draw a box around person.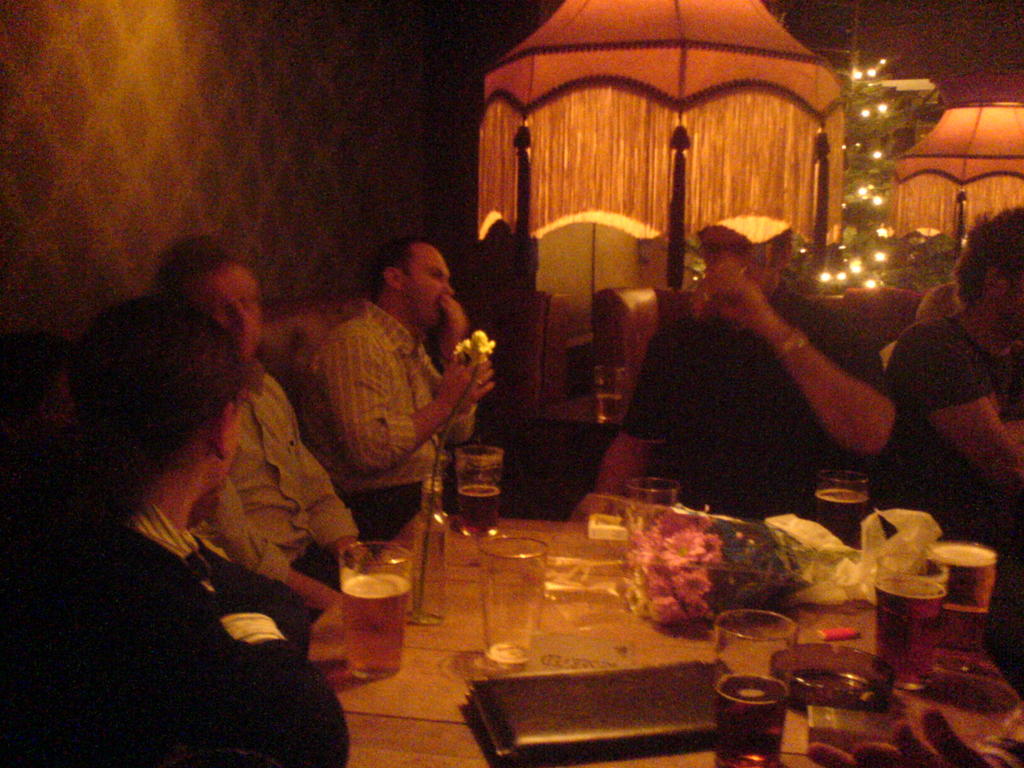
{"left": 292, "top": 239, "right": 500, "bottom": 545}.
